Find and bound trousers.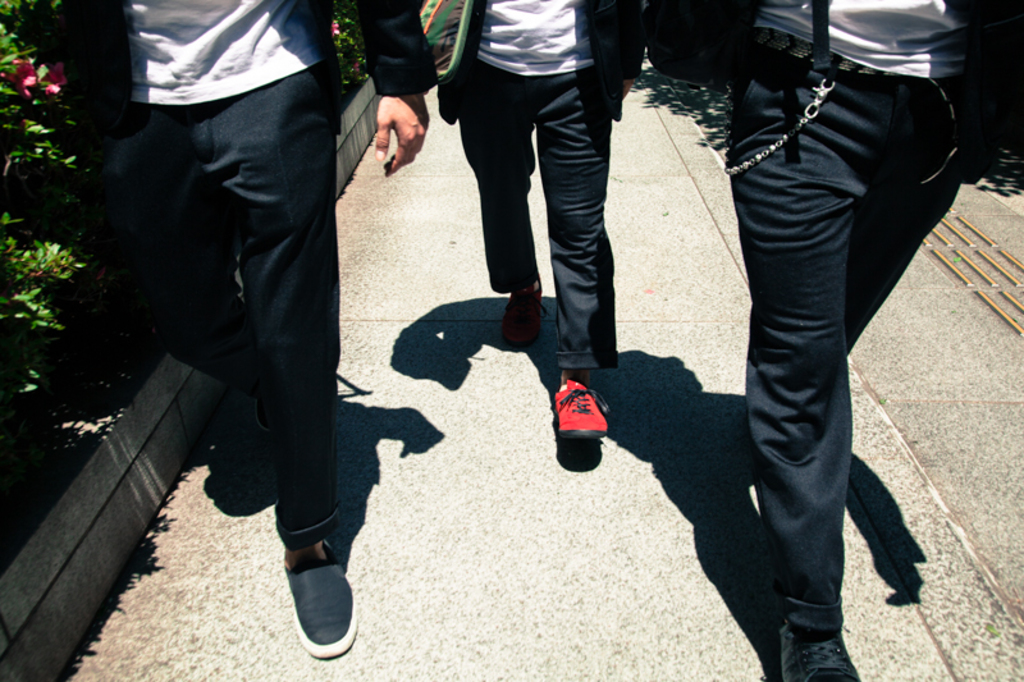
Bound: x1=456 y1=51 x2=611 y2=372.
